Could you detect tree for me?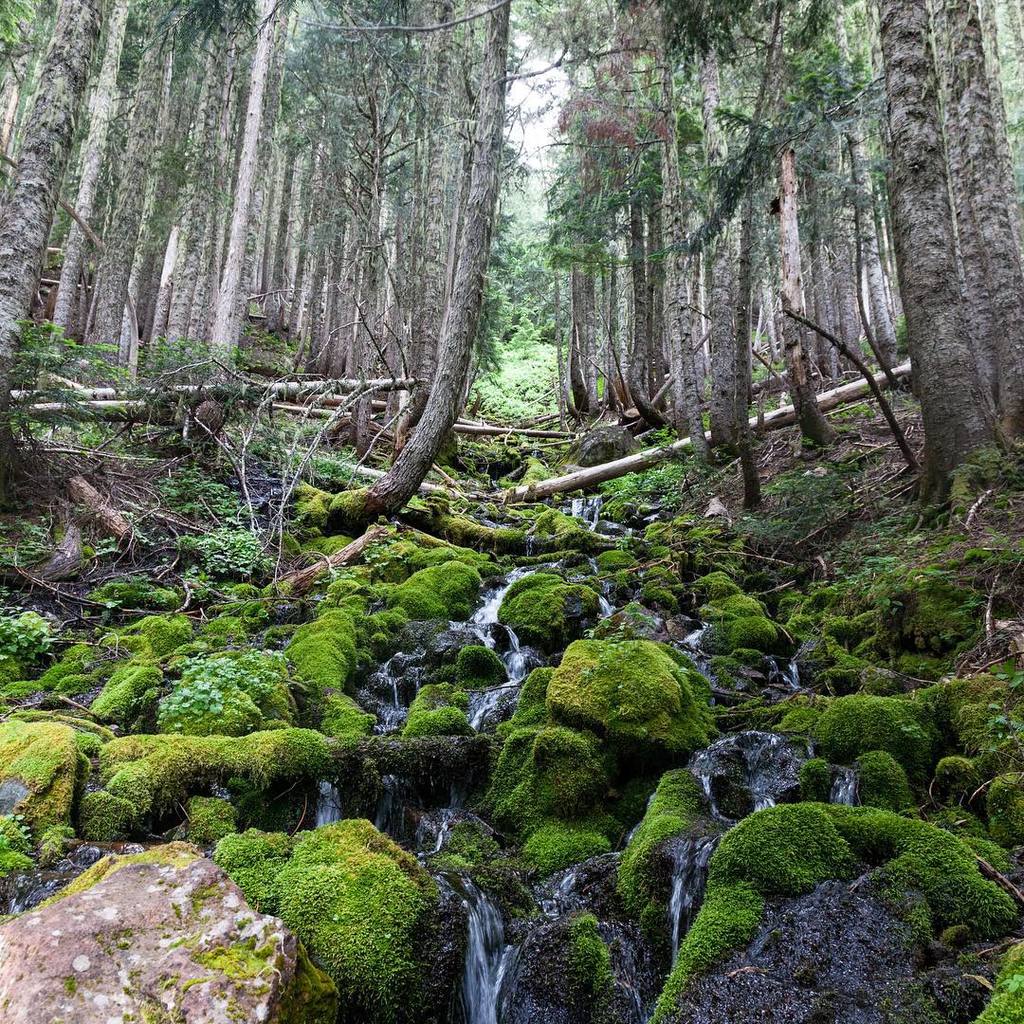
Detection result: bbox(131, 0, 257, 303).
